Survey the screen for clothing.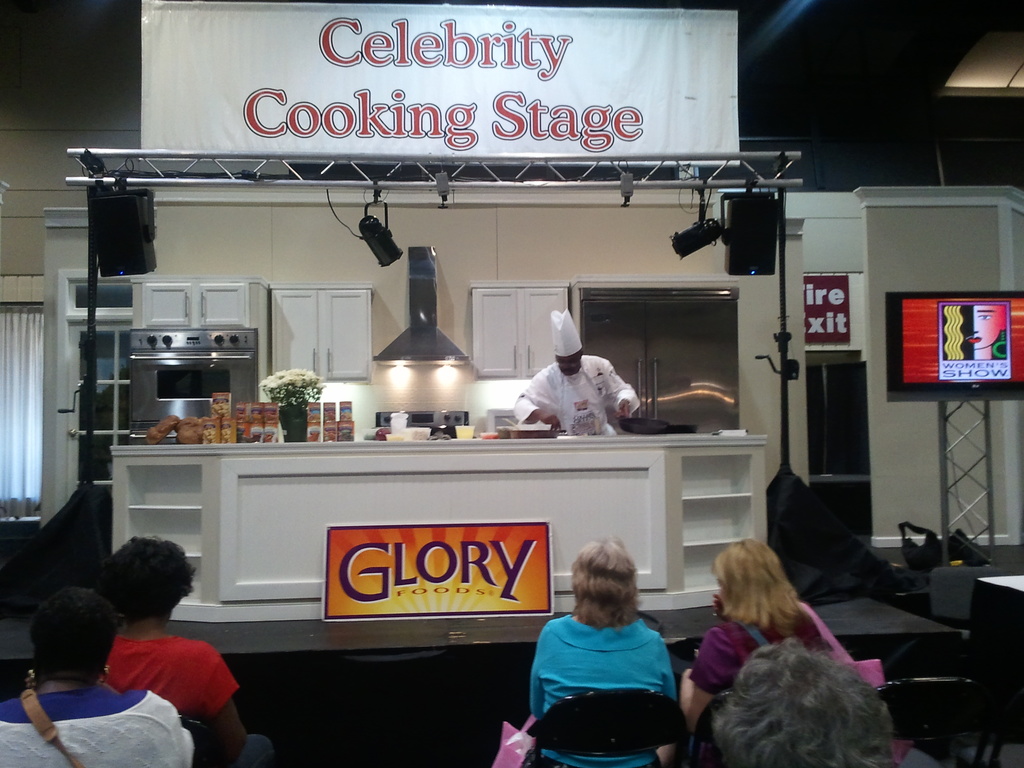
Survey found: [520,609,691,751].
